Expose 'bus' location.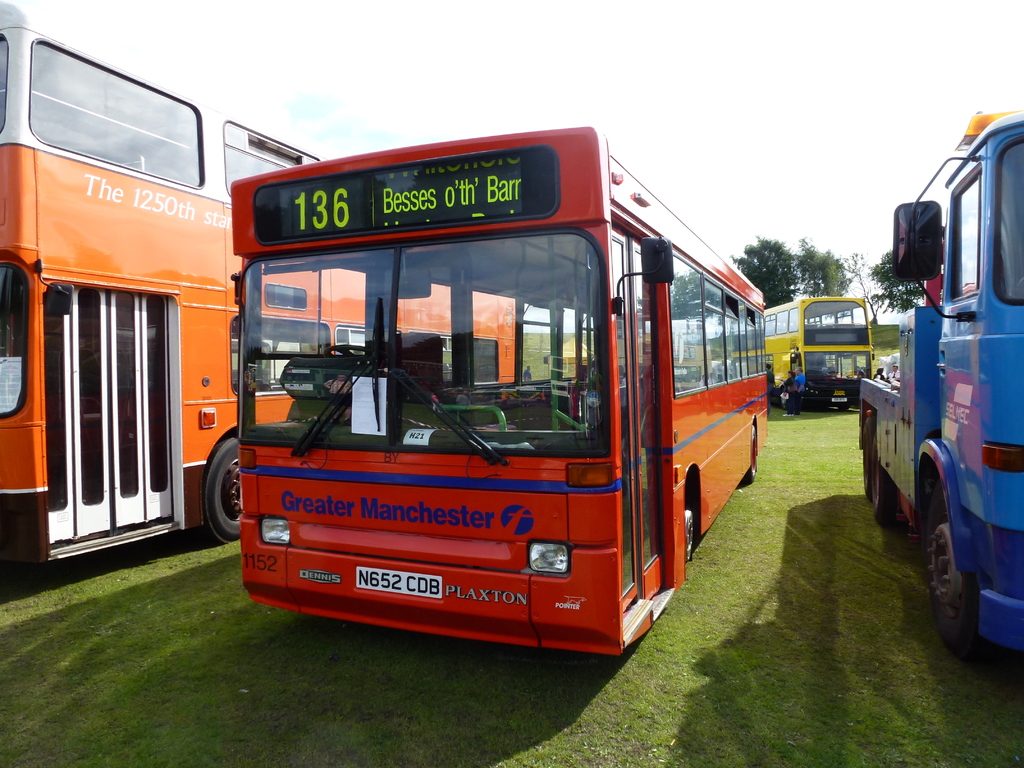
Exposed at [0,0,515,569].
